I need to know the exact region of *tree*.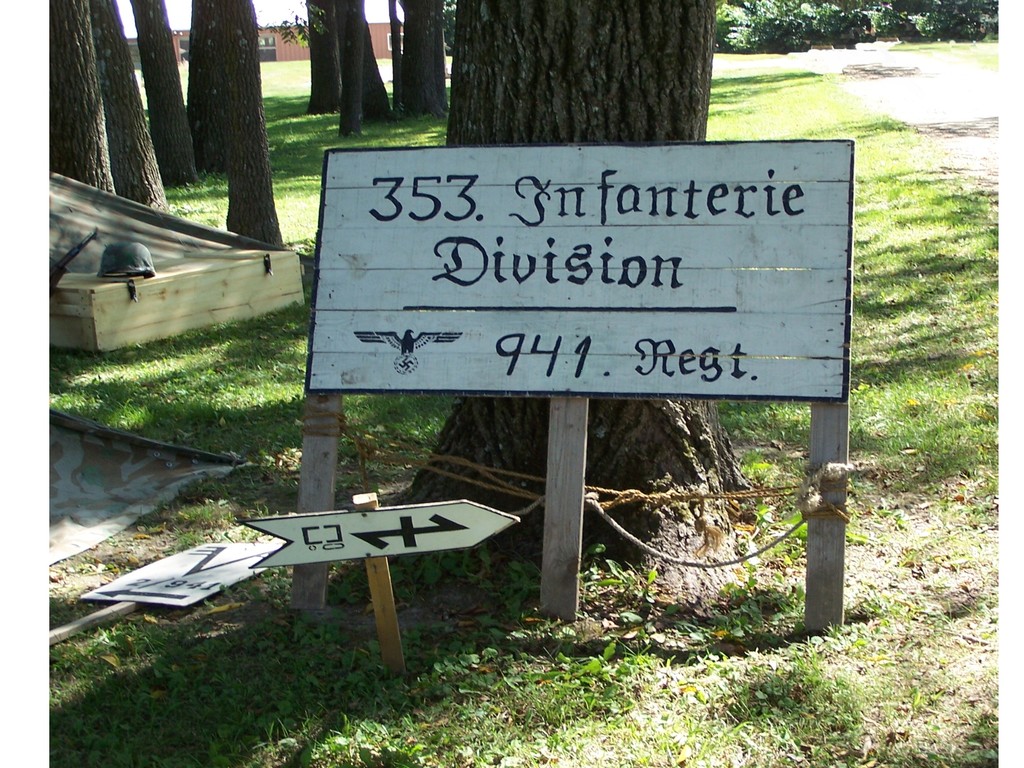
Region: (x1=302, y1=0, x2=339, y2=115).
